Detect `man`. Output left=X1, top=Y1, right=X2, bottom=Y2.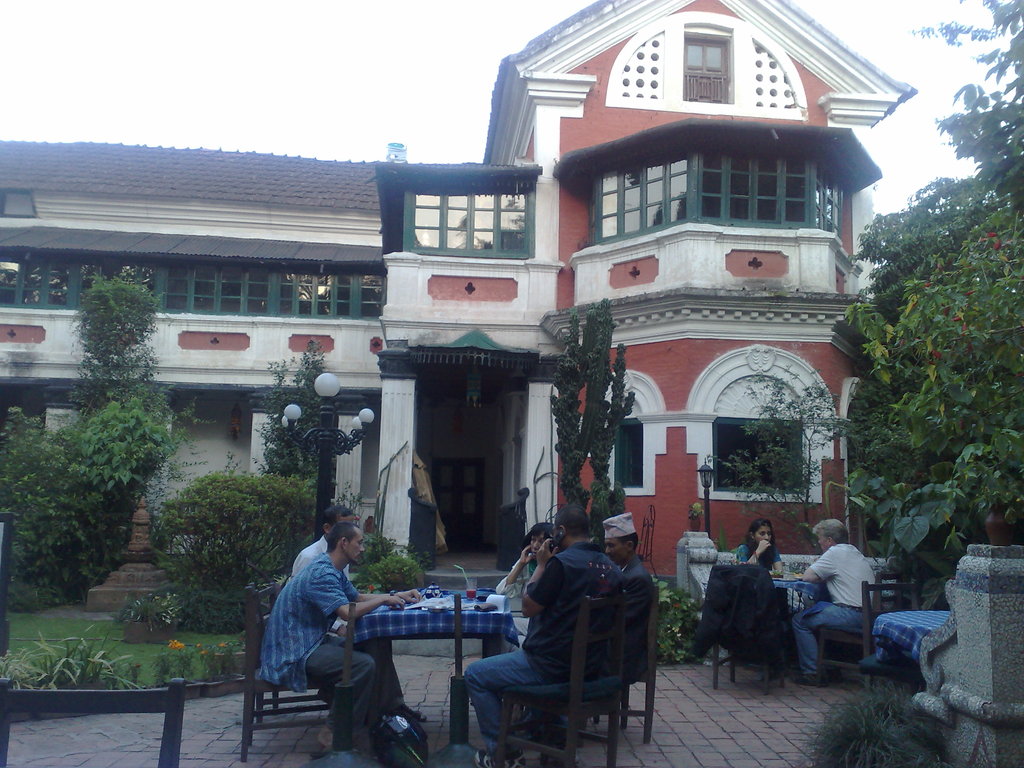
left=787, top=518, right=879, bottom=687.
